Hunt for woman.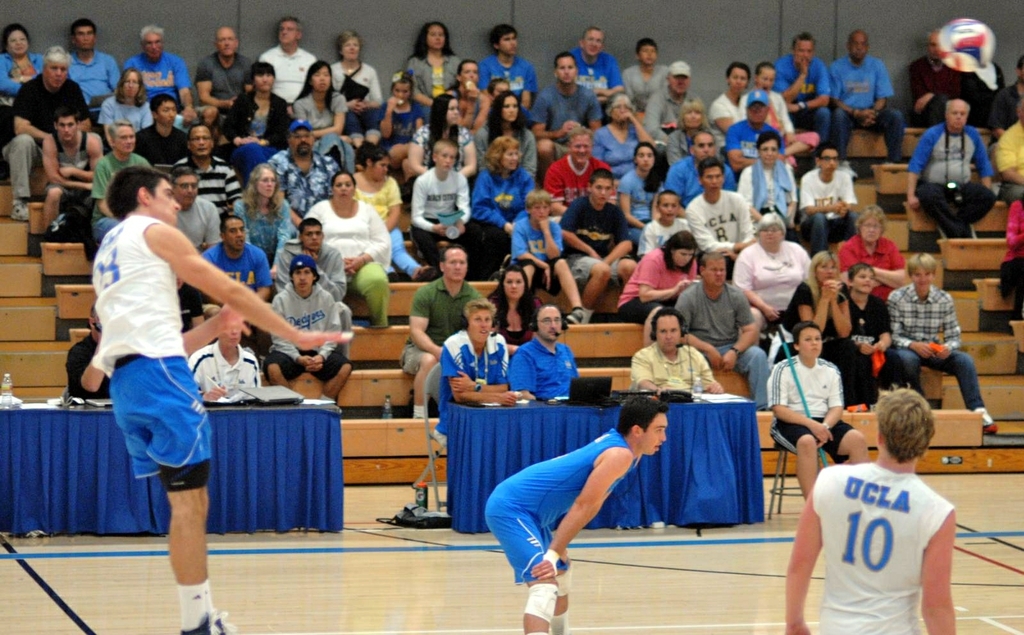
Hunted down at region(618, 144, 668, 247).
